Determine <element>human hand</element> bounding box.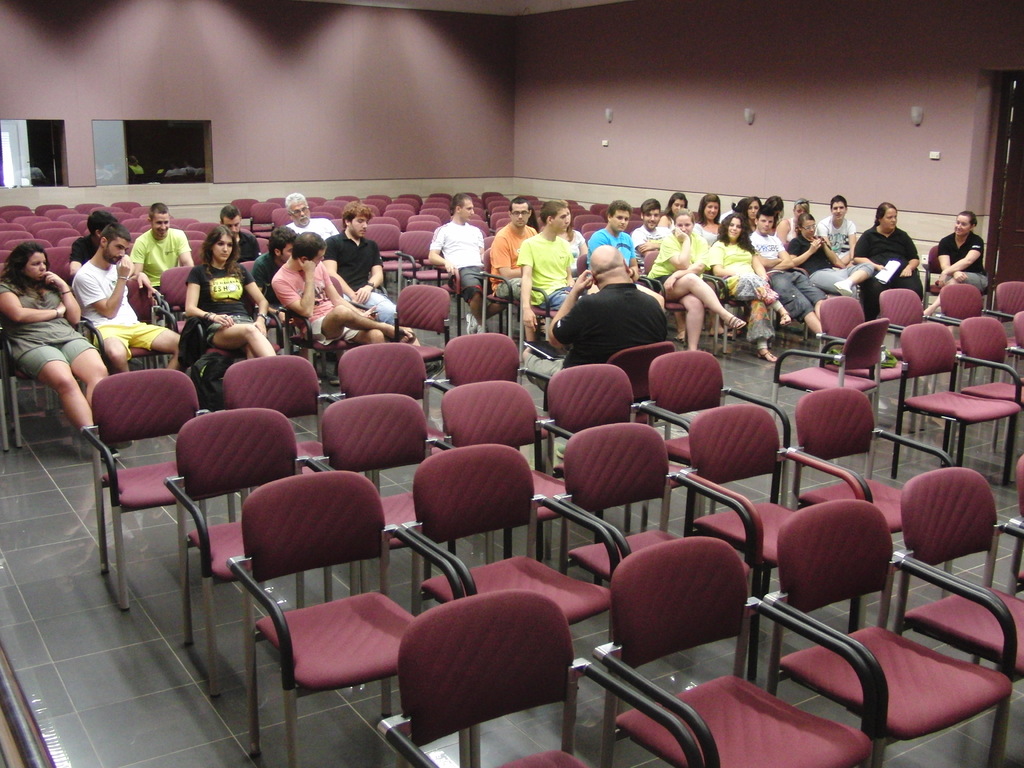
Determined: BBox(816, 236, 828, 251).
